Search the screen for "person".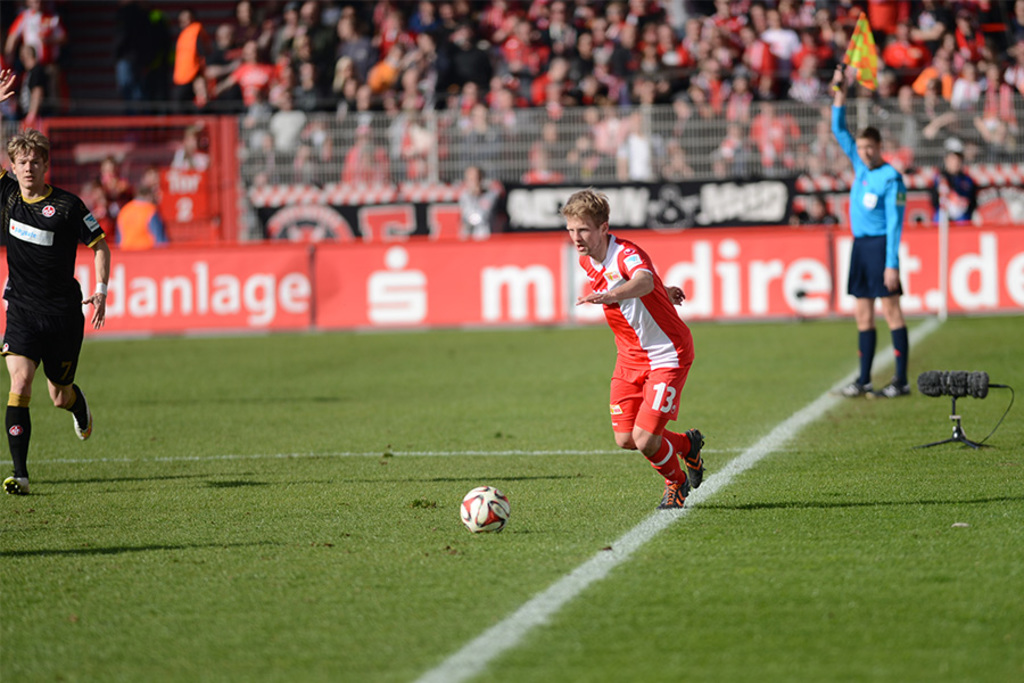
Found at x1=561 y1=181 x2=713 y2=508.
